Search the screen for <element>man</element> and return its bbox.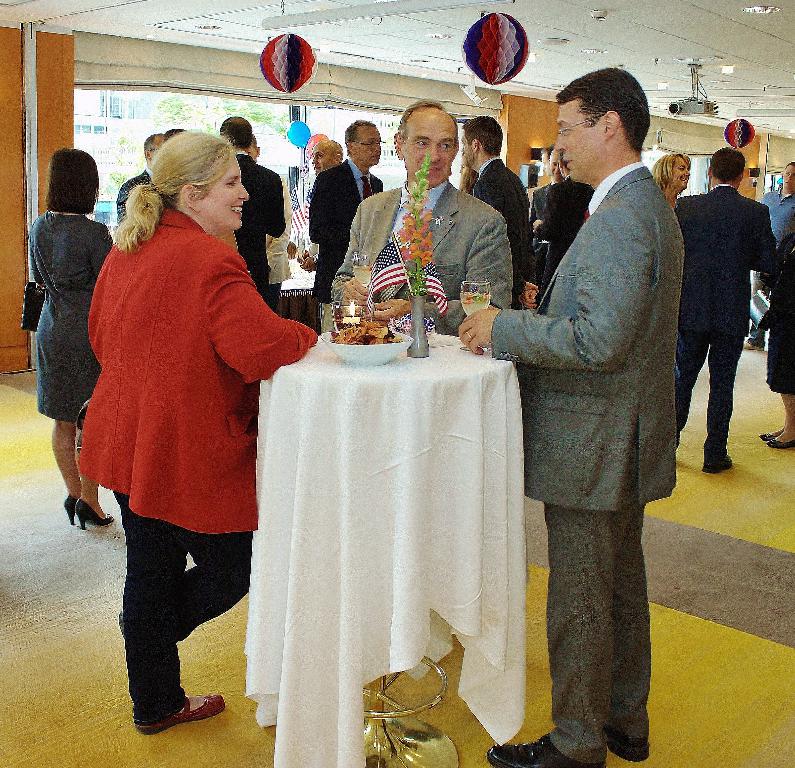
Found: Rect(476, 60, 692, 757).
